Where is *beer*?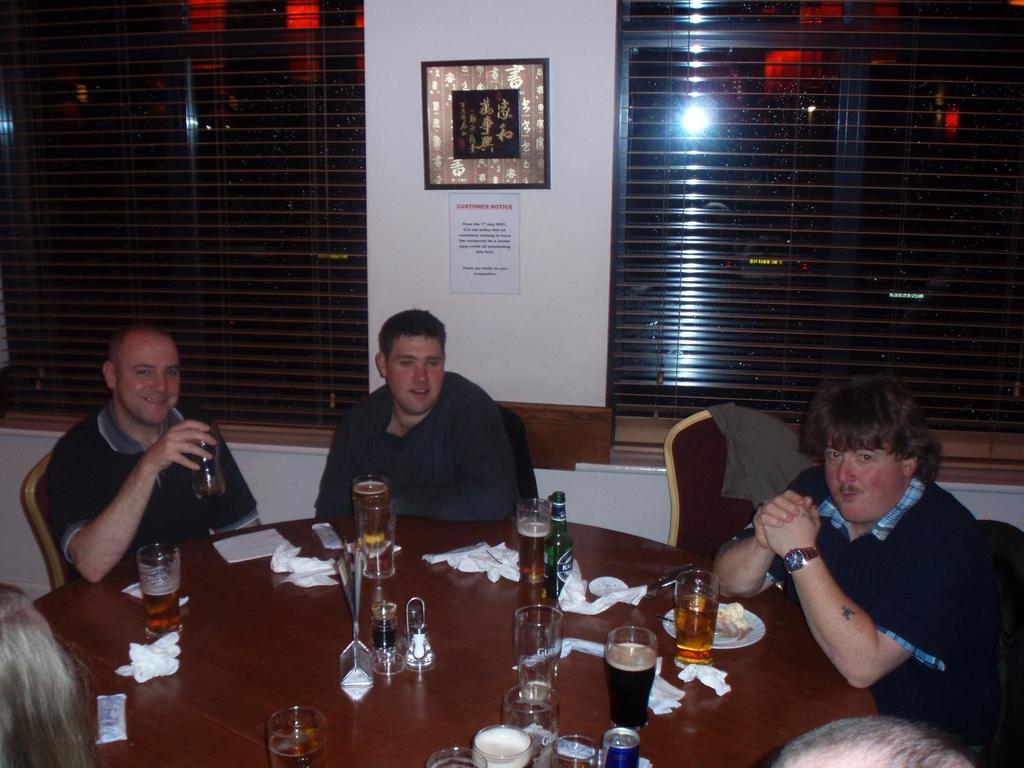
select_region(130, 534, 183, 660).
